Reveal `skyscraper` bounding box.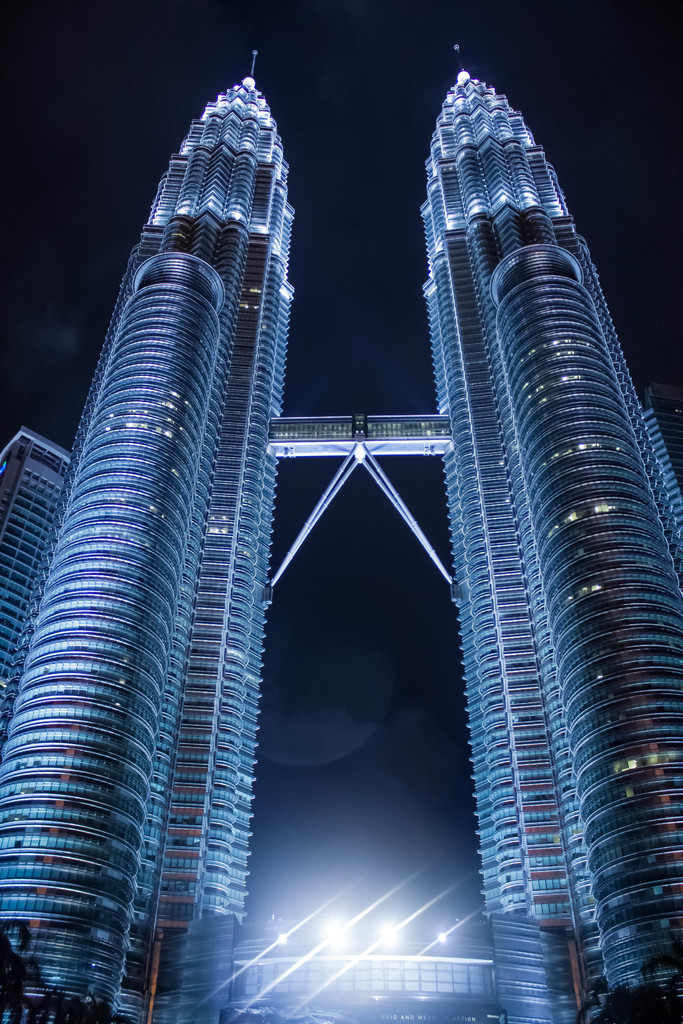
Revealed: <box>0,426,74,731</box>.
